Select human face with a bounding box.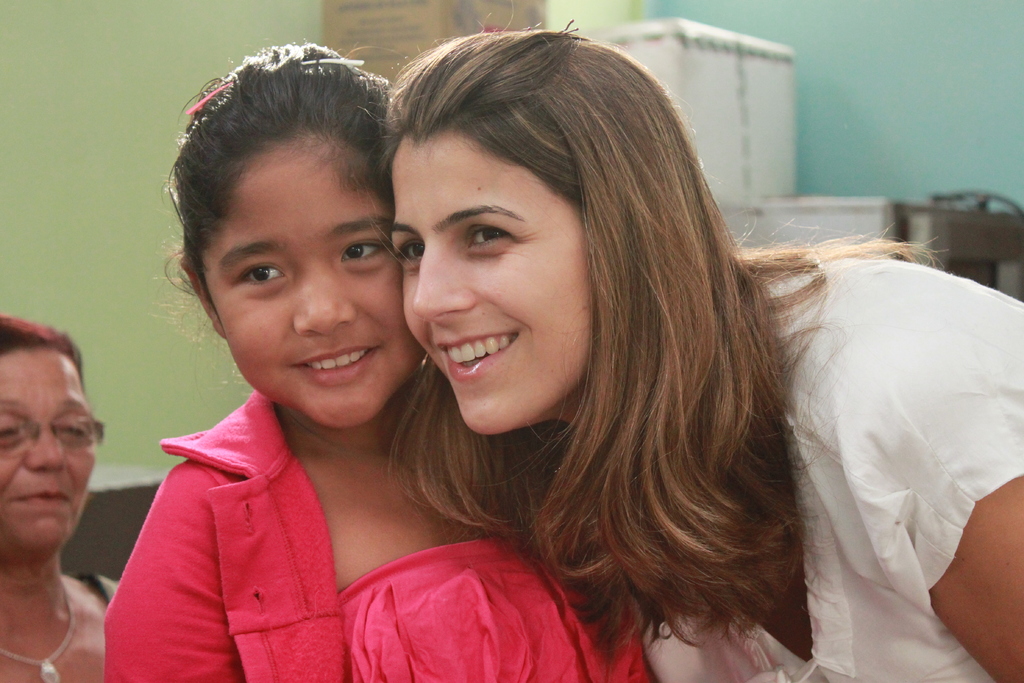
l=389, t=128, r=586, b=431.
